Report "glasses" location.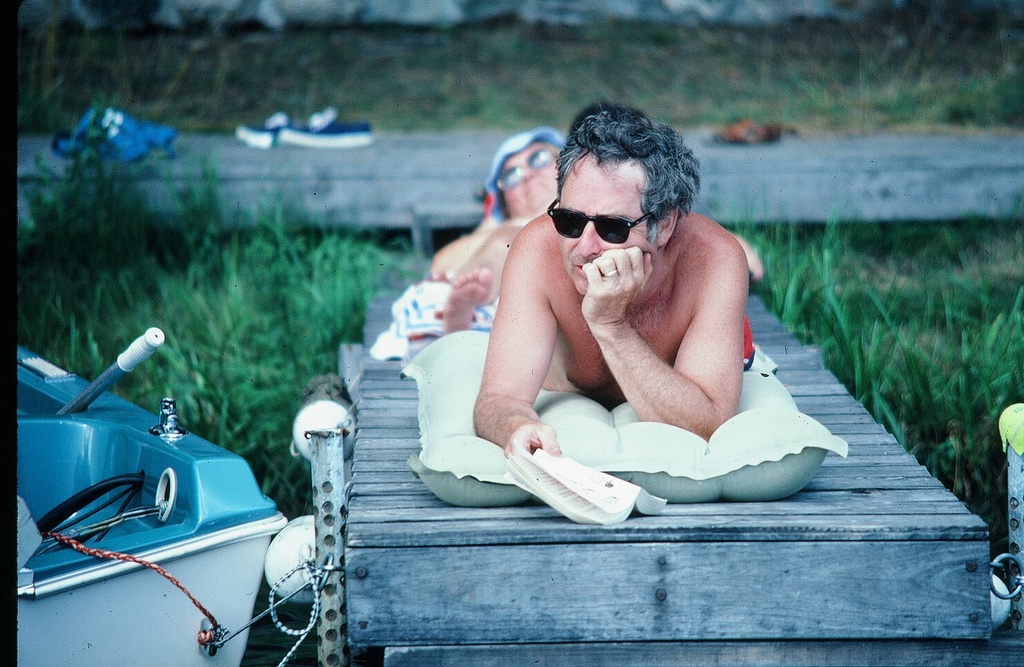
Report: (544, 209, 654, 244).
